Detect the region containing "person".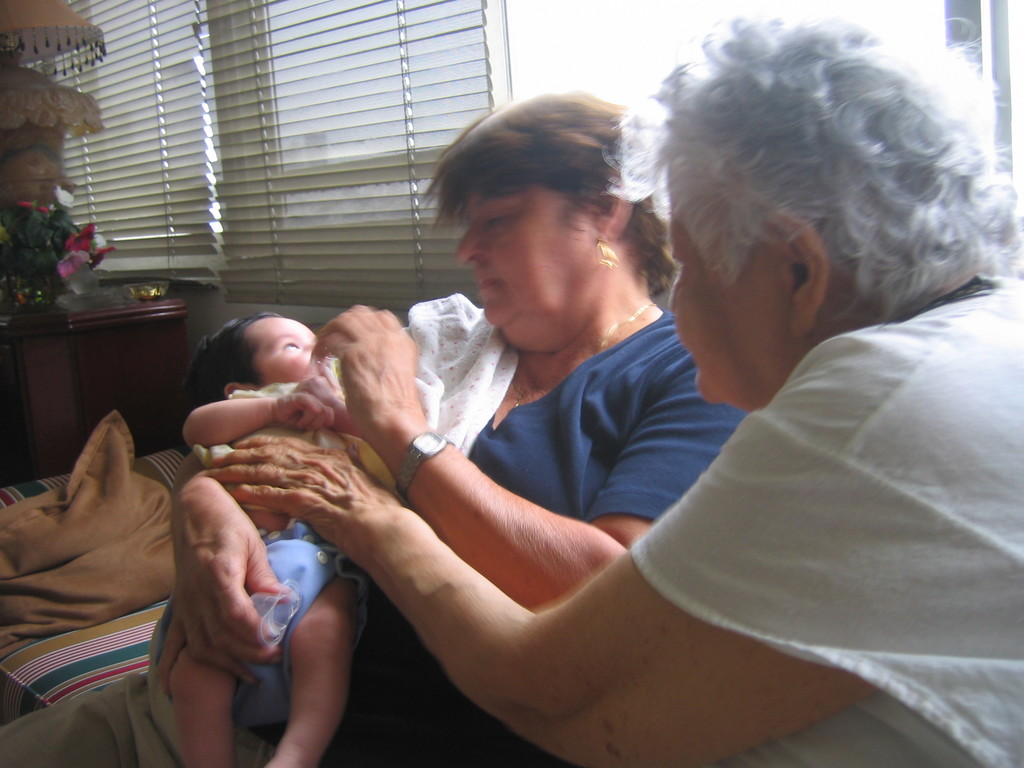
[212, 13, 1023, 767].
